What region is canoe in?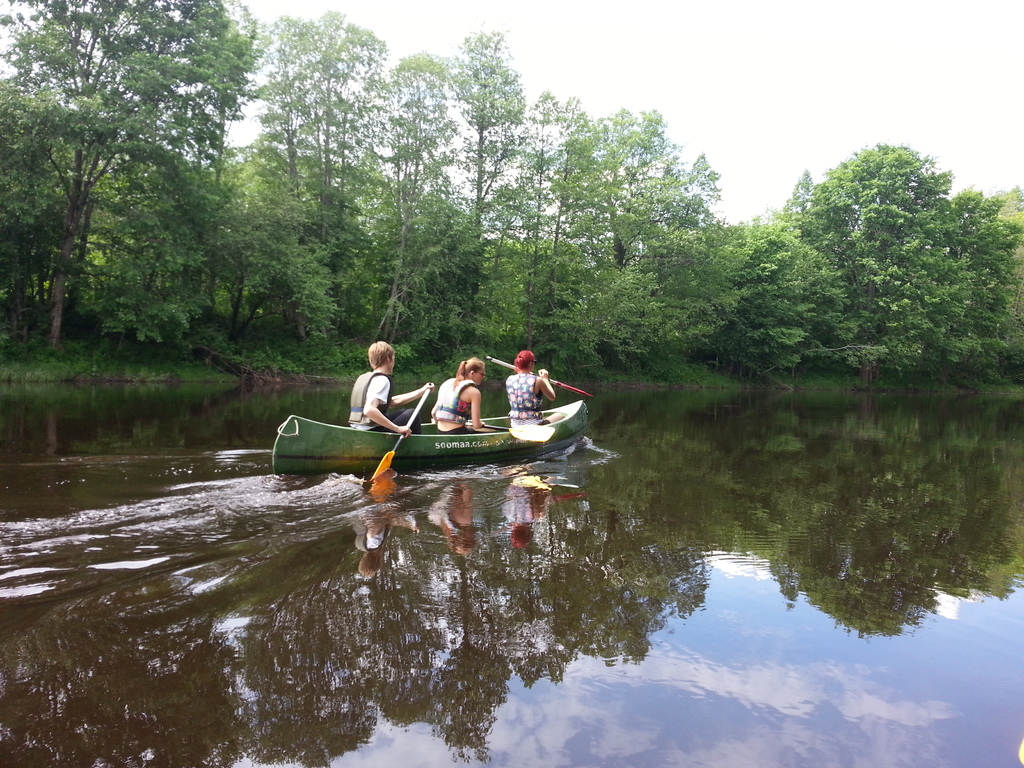
x1=277 y1=395 x2=589 y2=477.
